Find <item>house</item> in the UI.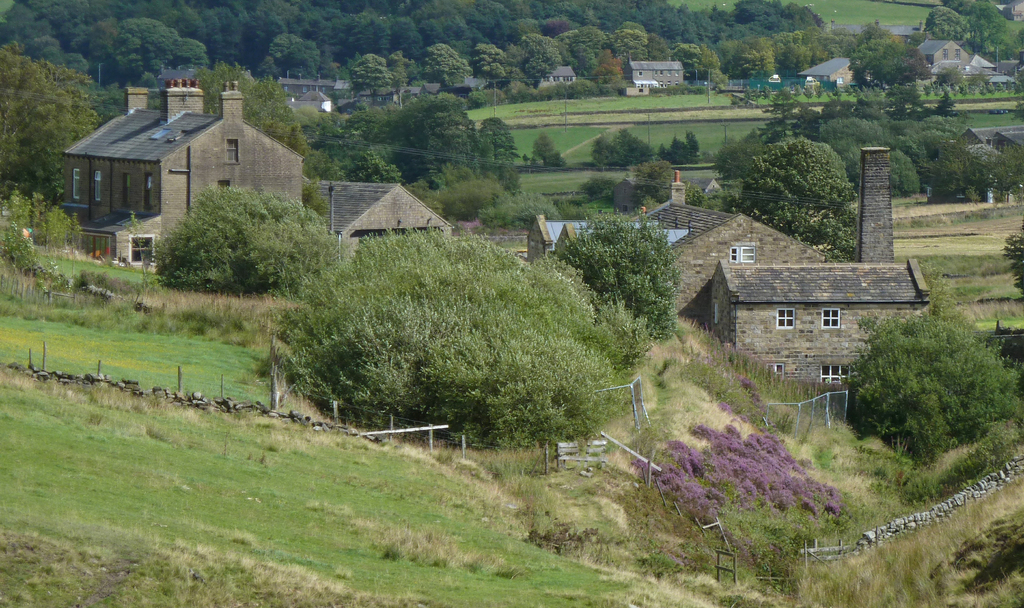
UI element at [x1=624, y1=61, x2=685, y2=93].
